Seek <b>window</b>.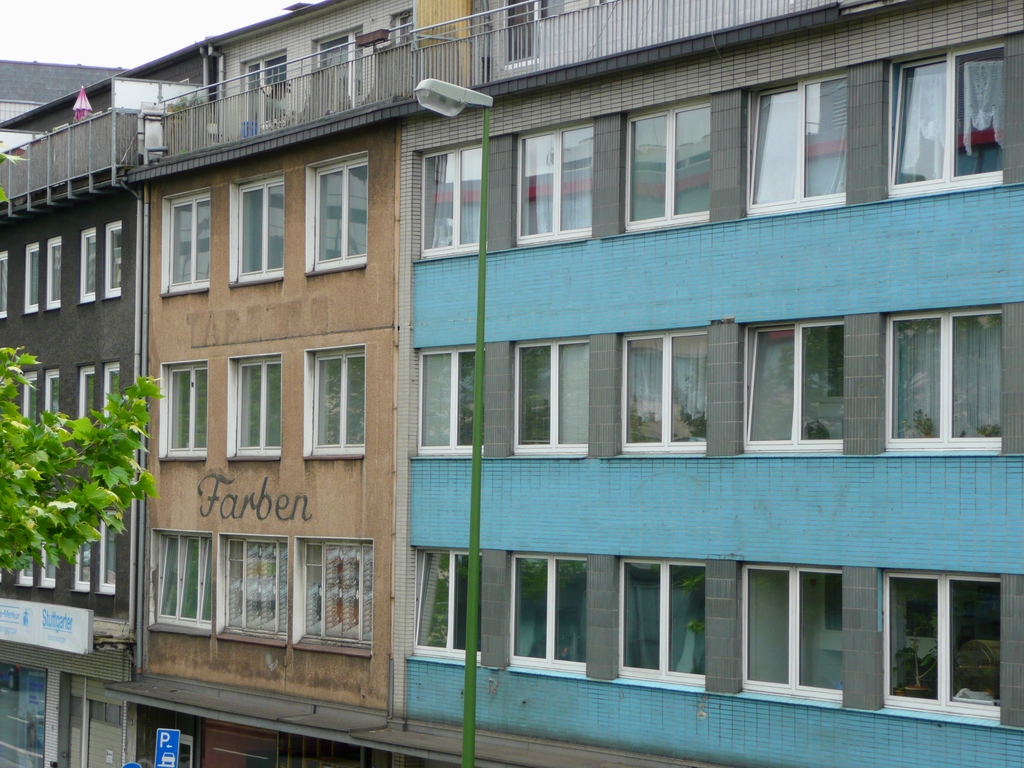
x1=28, y1=237, x2=38, y2=305.
